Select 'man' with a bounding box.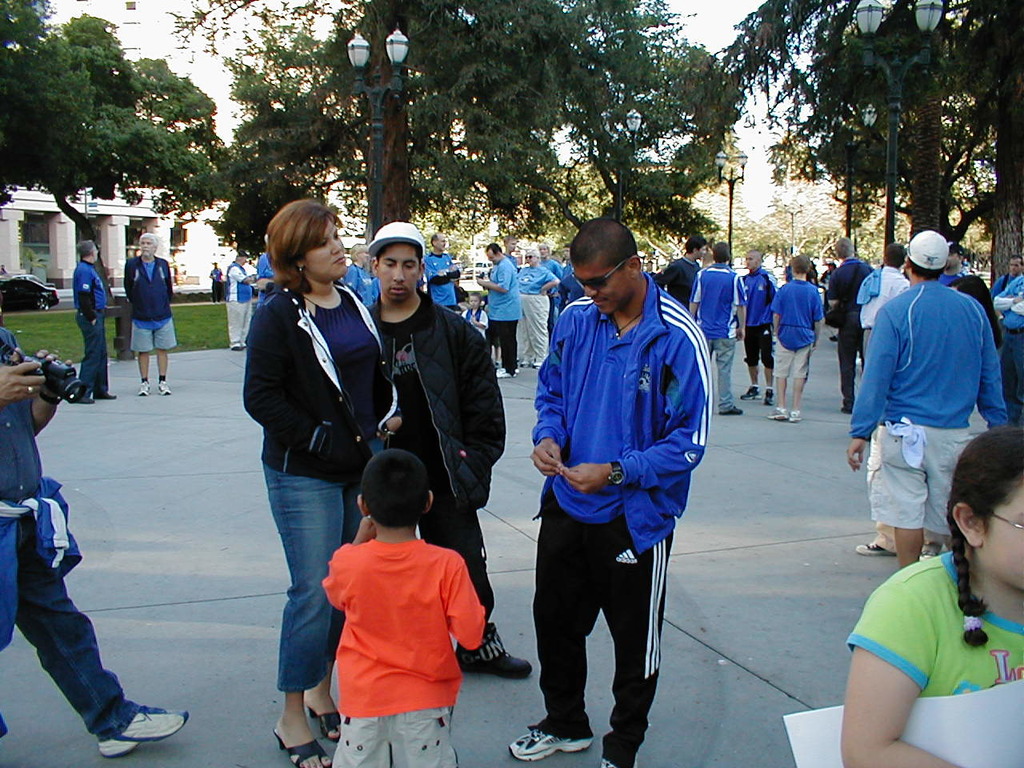
[x1=204, y1=258, x2=224, y2=306].
